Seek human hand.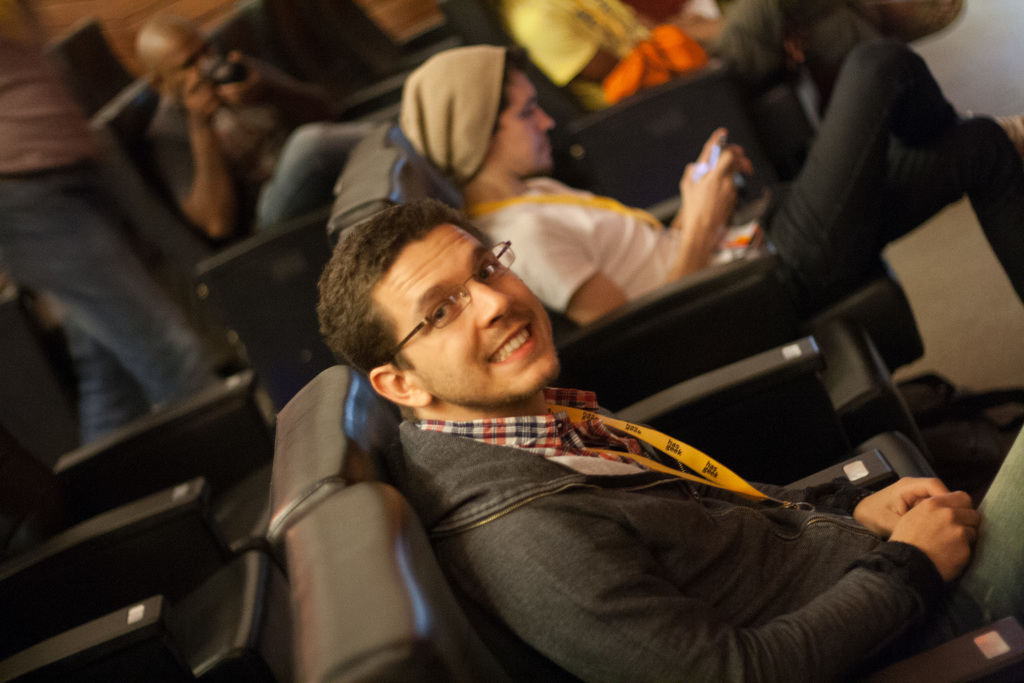
l=682, t=15, r=733, b=54.
